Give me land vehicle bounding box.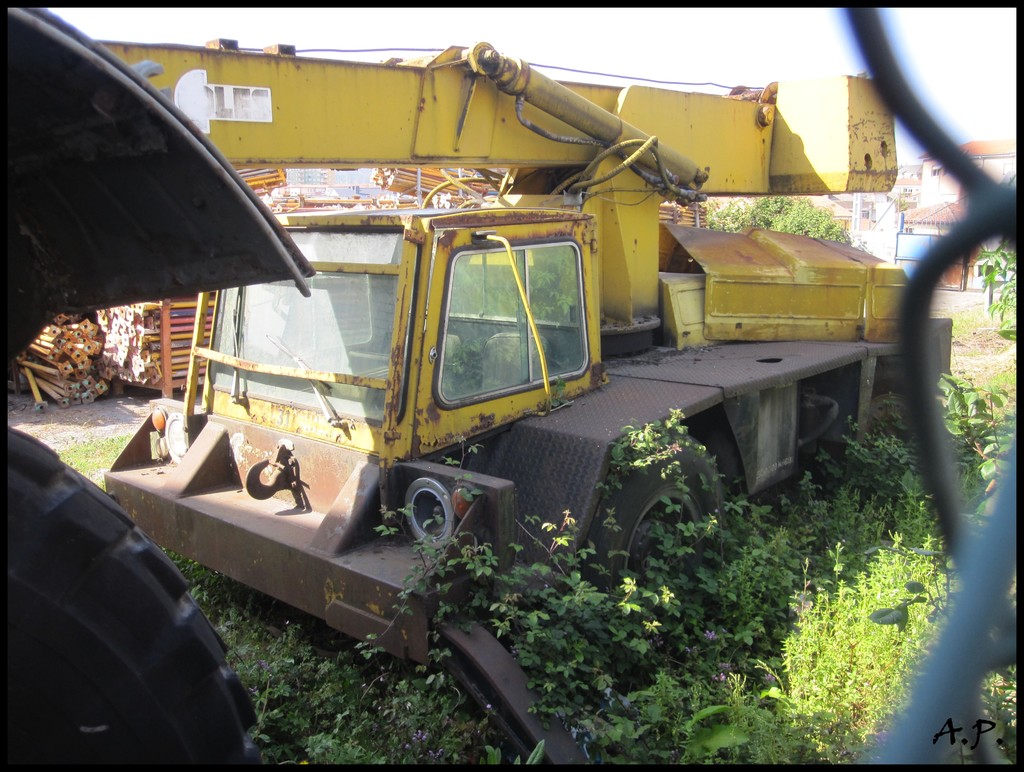
left=8, top=6, right=1017, bottom=767.
